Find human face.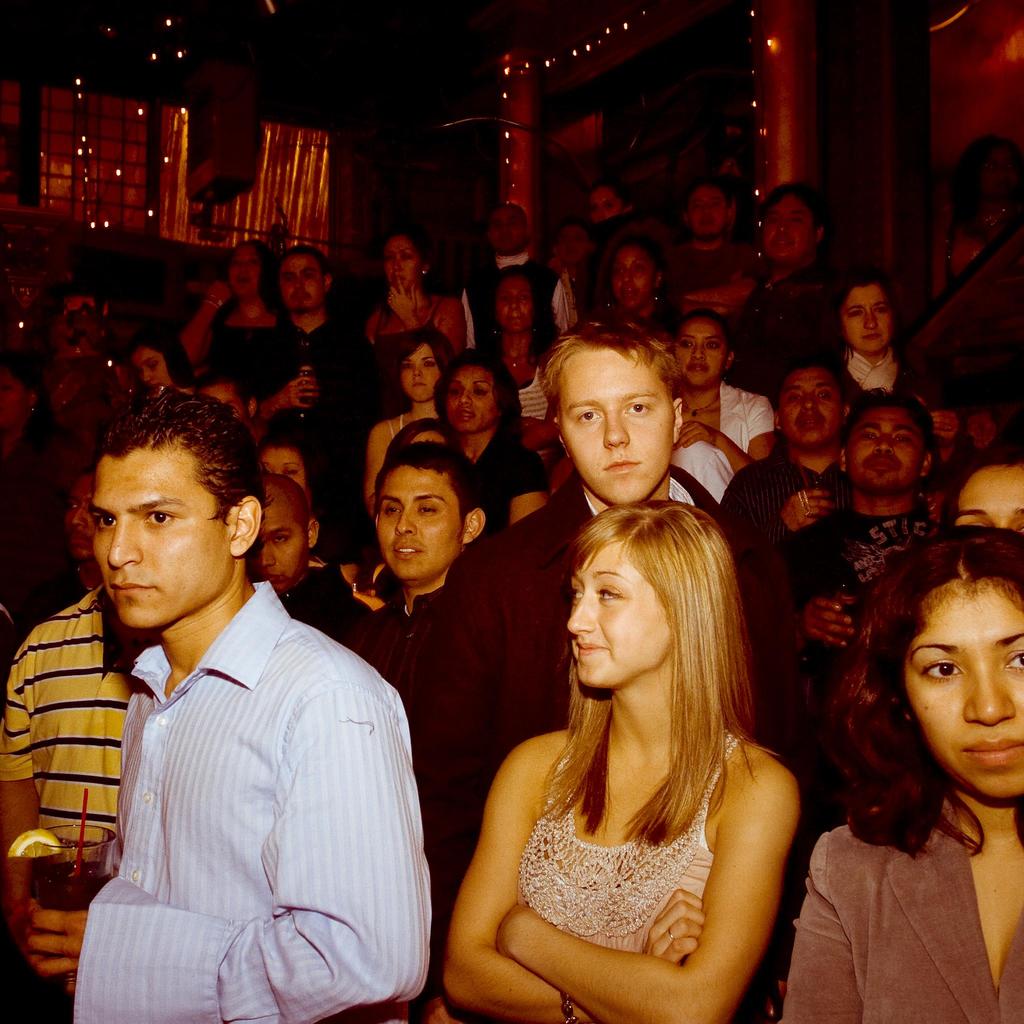
bbox(760, 188, 820, 266).
